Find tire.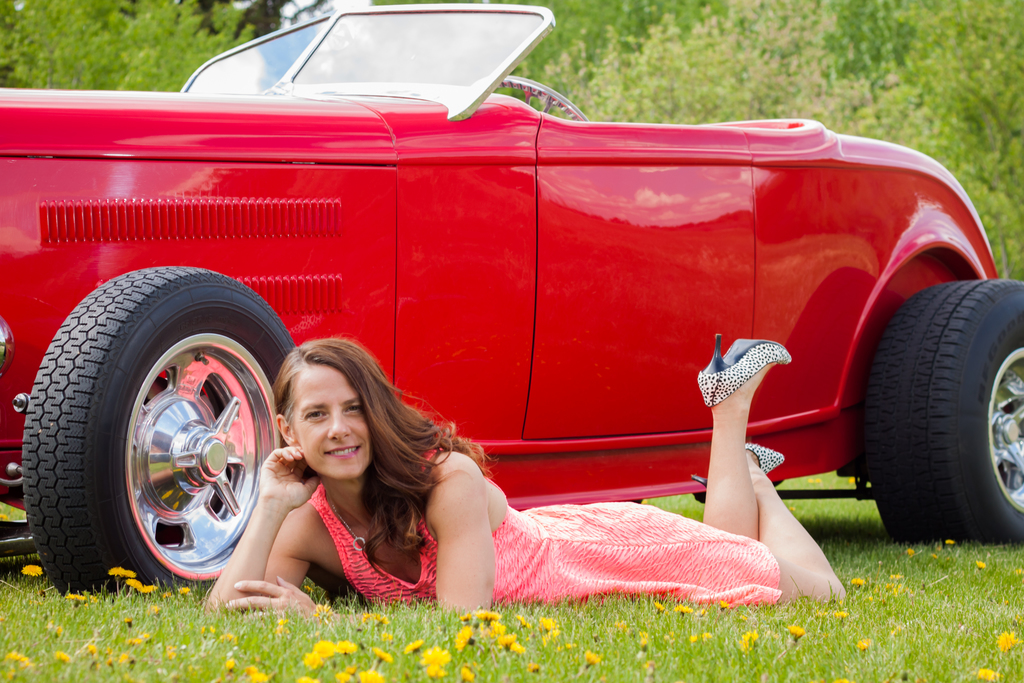
(left=869, top=254, right=1016, bottom=550).
